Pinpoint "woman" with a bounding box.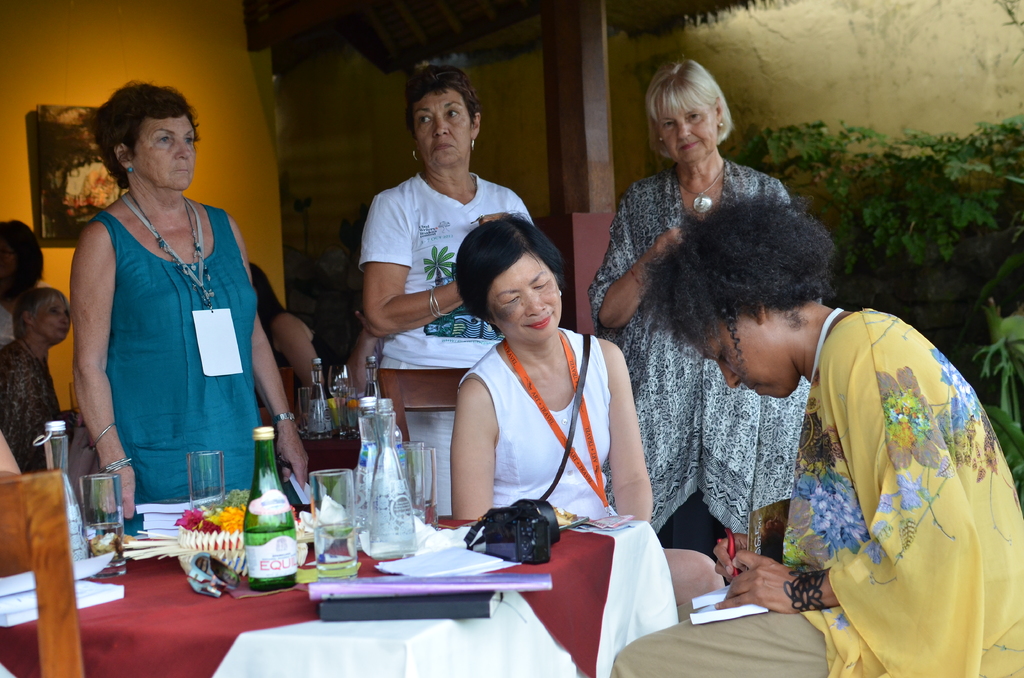
crop(69, 75, 309, 534).
